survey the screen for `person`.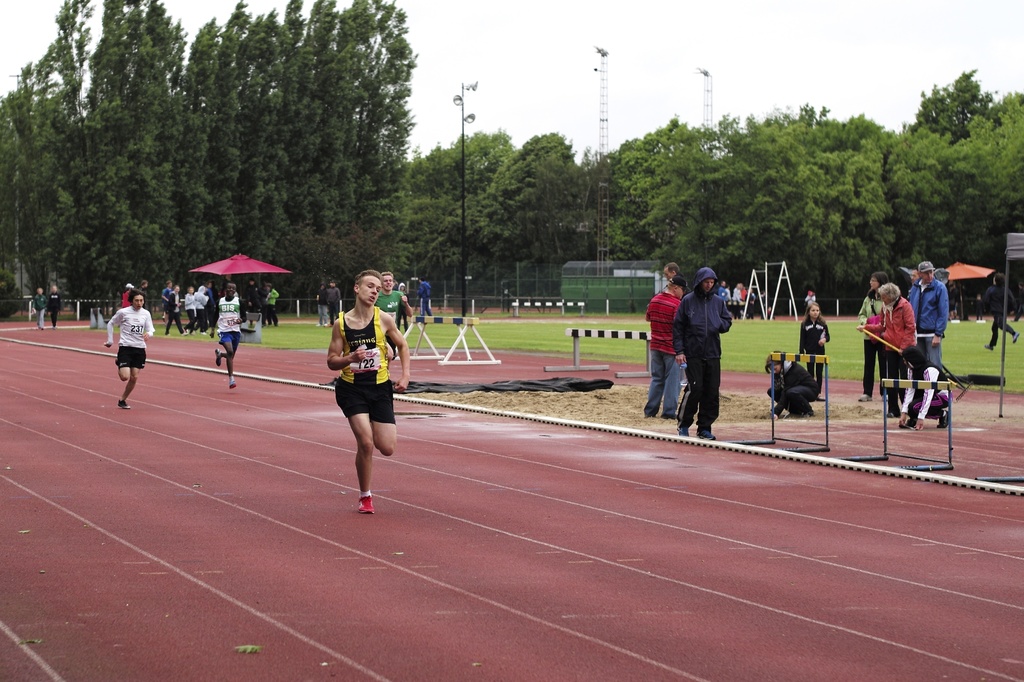
Survey found: region(744, 289, 752, 320).
